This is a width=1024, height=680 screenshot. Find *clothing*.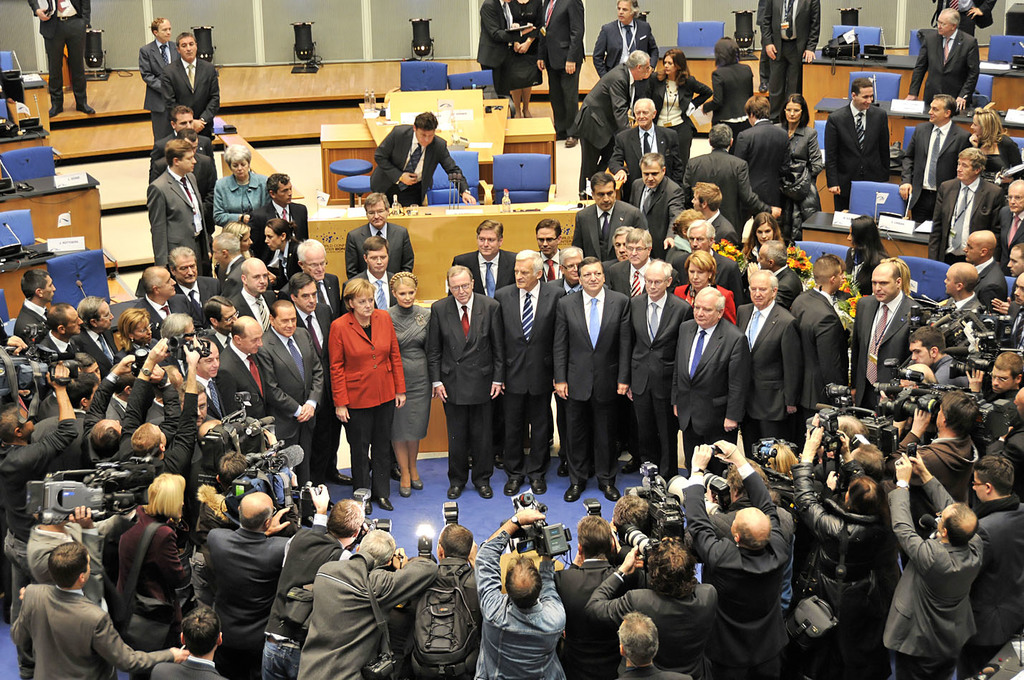
Bounding box: x1=901, y1=123, x2=967, y2=224.
